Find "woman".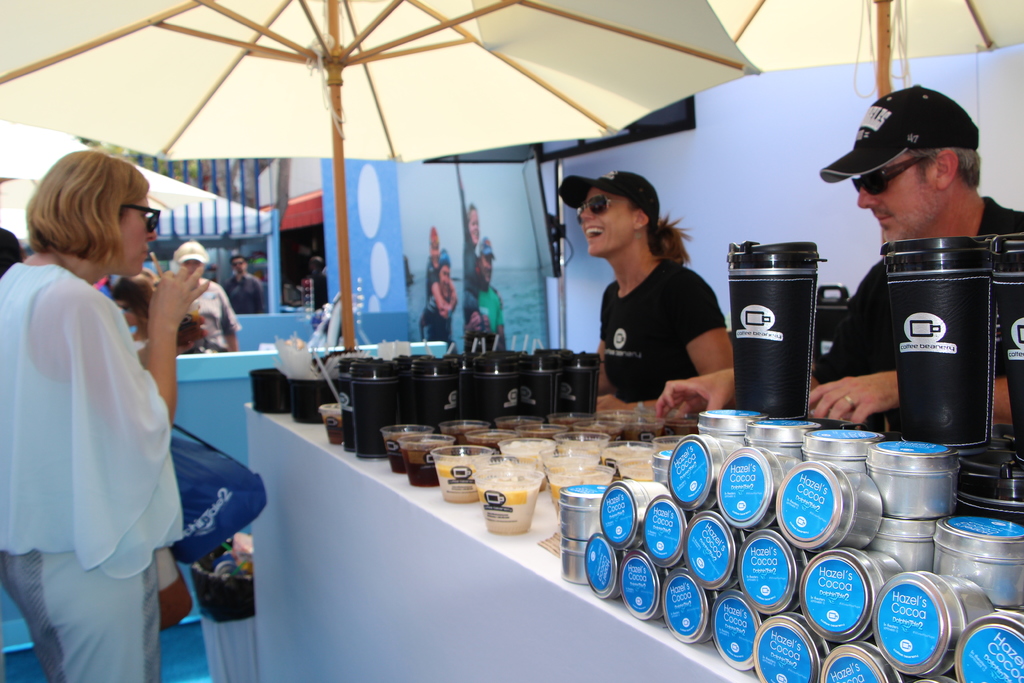
175 240 237 348.
